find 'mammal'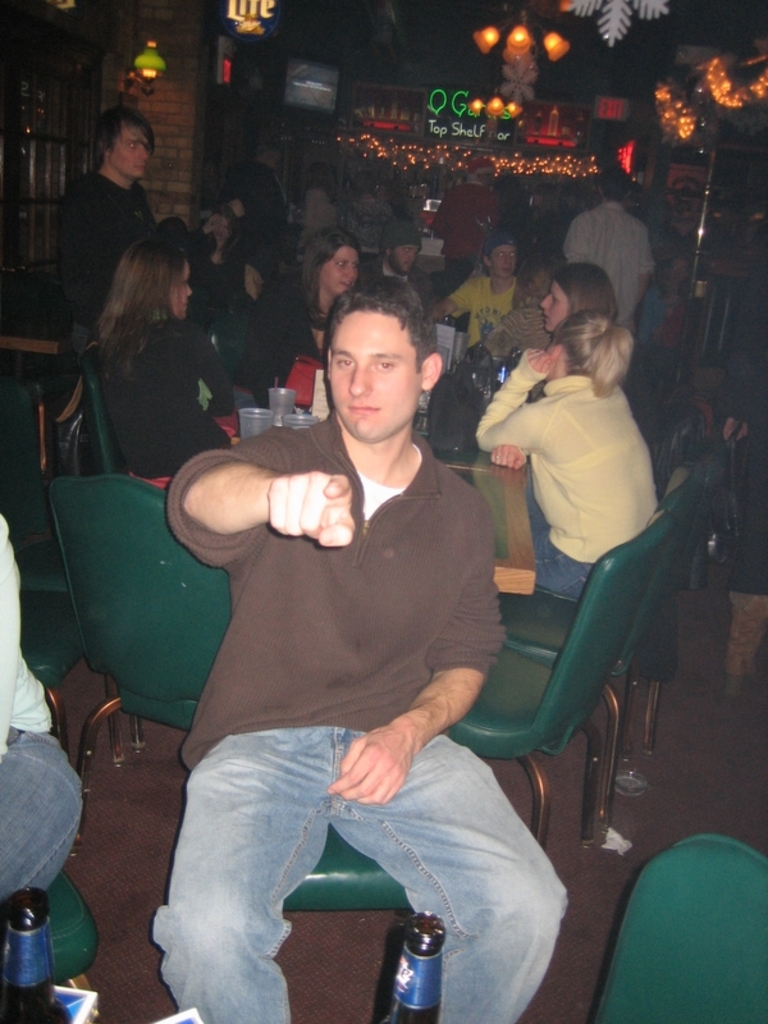
box=[535, 262, 621, 347]
